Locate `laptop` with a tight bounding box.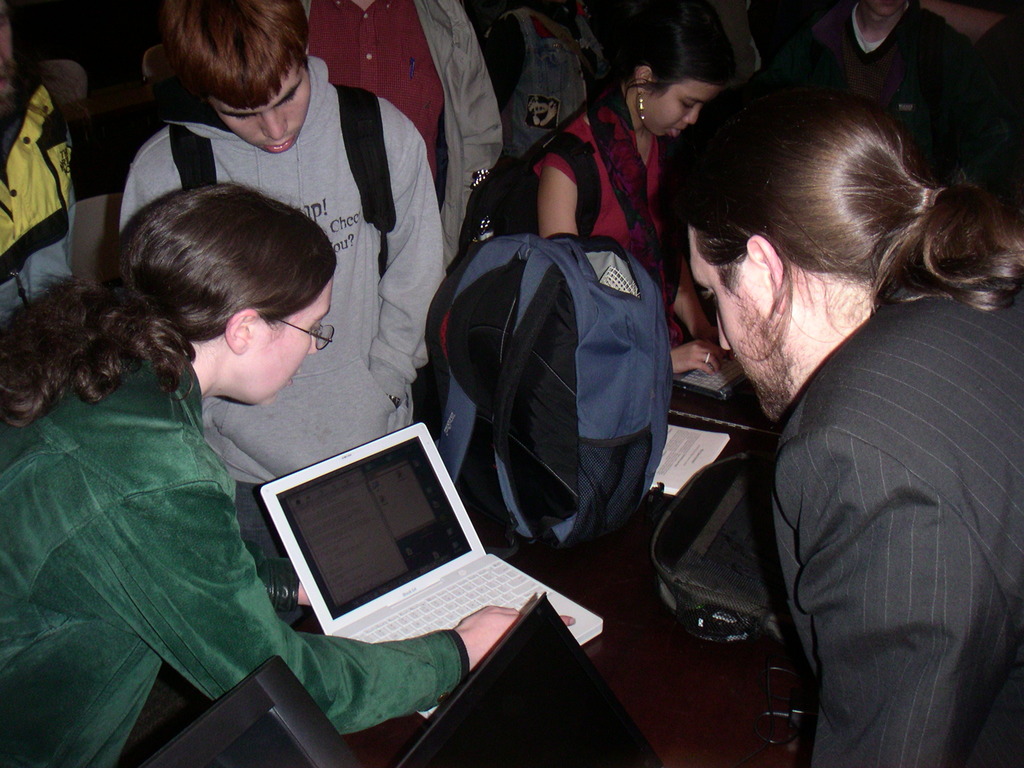
675,353,750,399.
